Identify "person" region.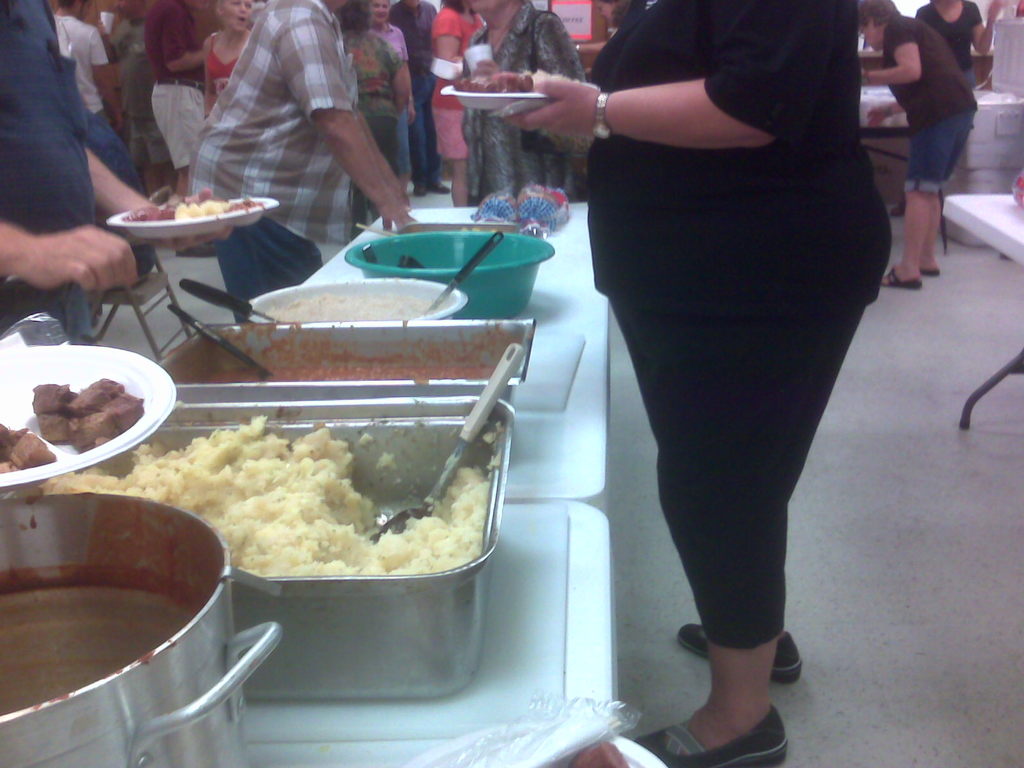
Region: BBox(522, 0, 910, 740).
